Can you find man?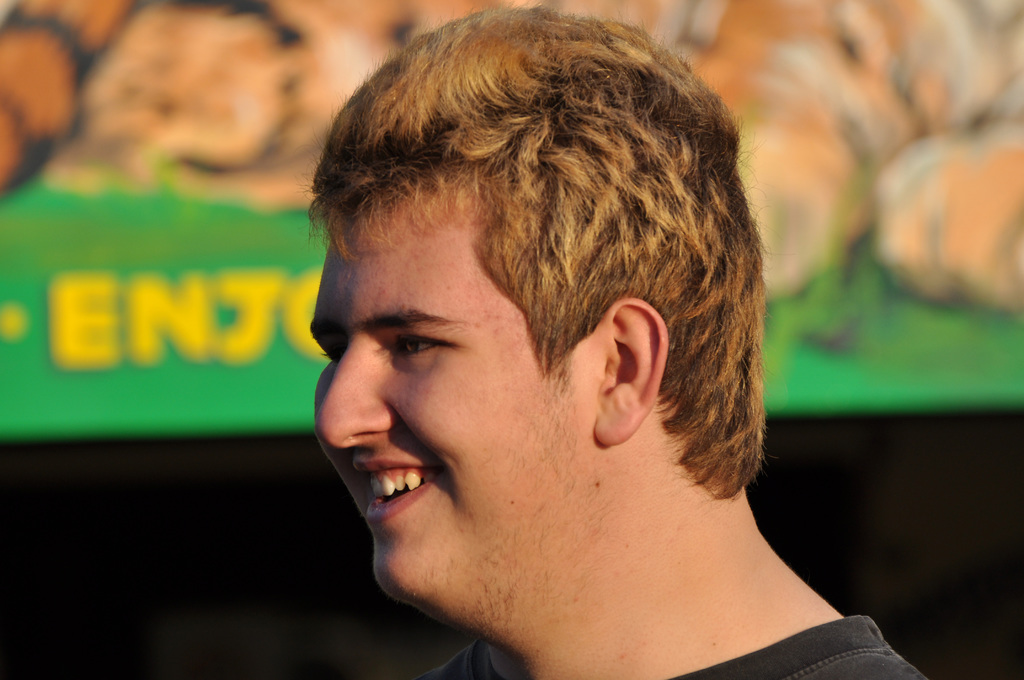
Yes, bounding box: x1=222 y1=29 x2=899 y2=675.
